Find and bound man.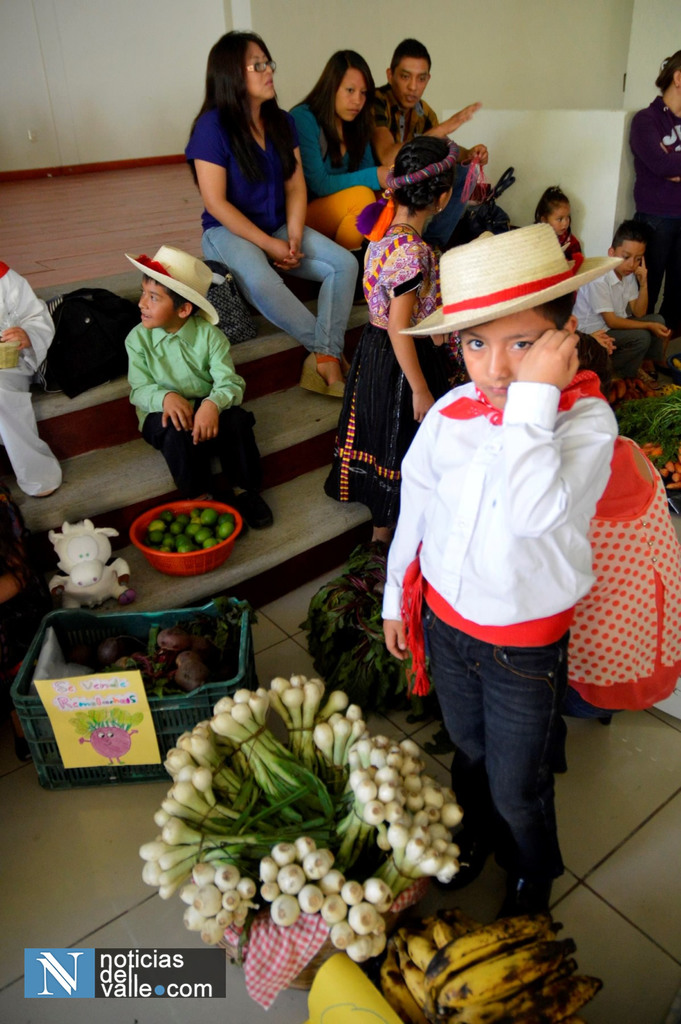
Bound: [left=362, top=33, right=488, bottom=252].
